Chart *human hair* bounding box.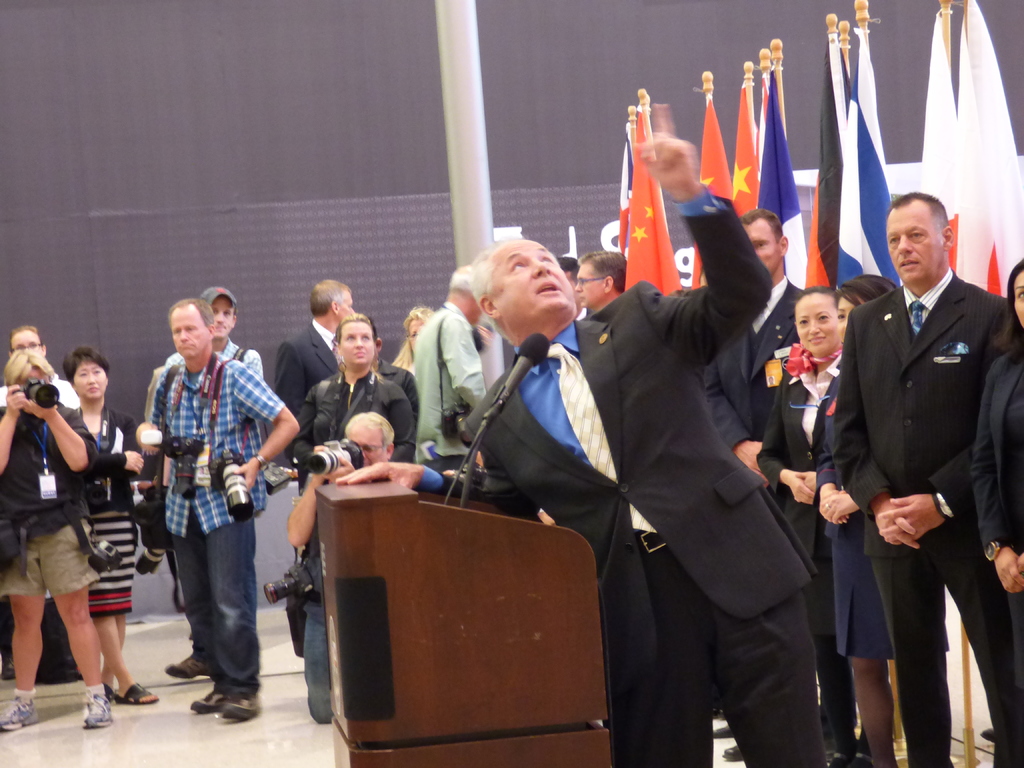
Charted: l=61, t=342, r=111, b=388.
